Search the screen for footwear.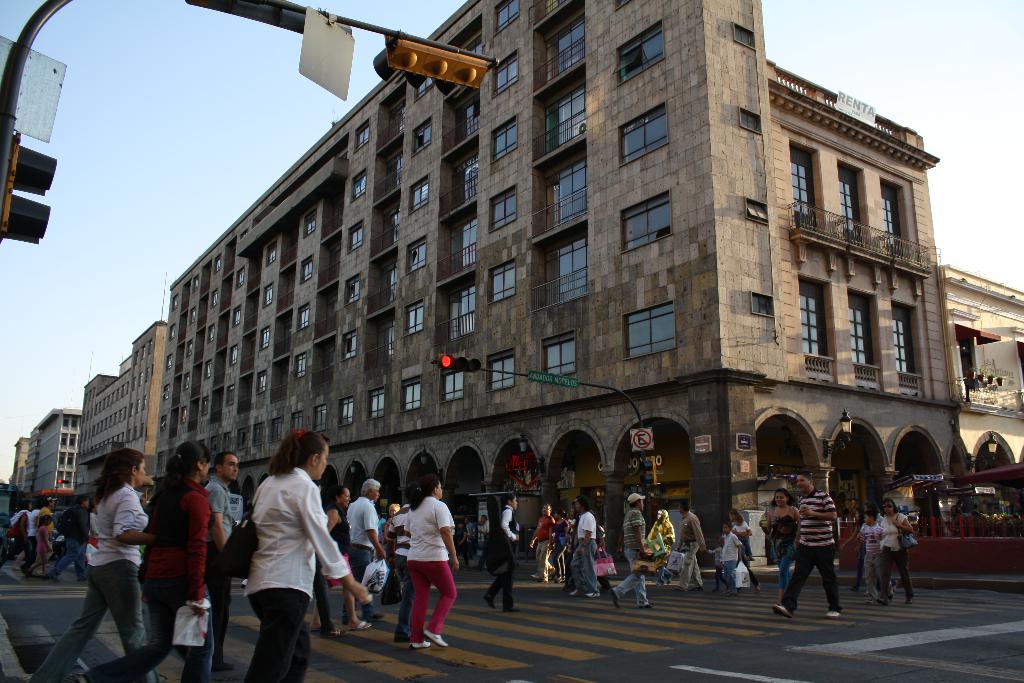
Found at crop(483, 588, 499, 612).
